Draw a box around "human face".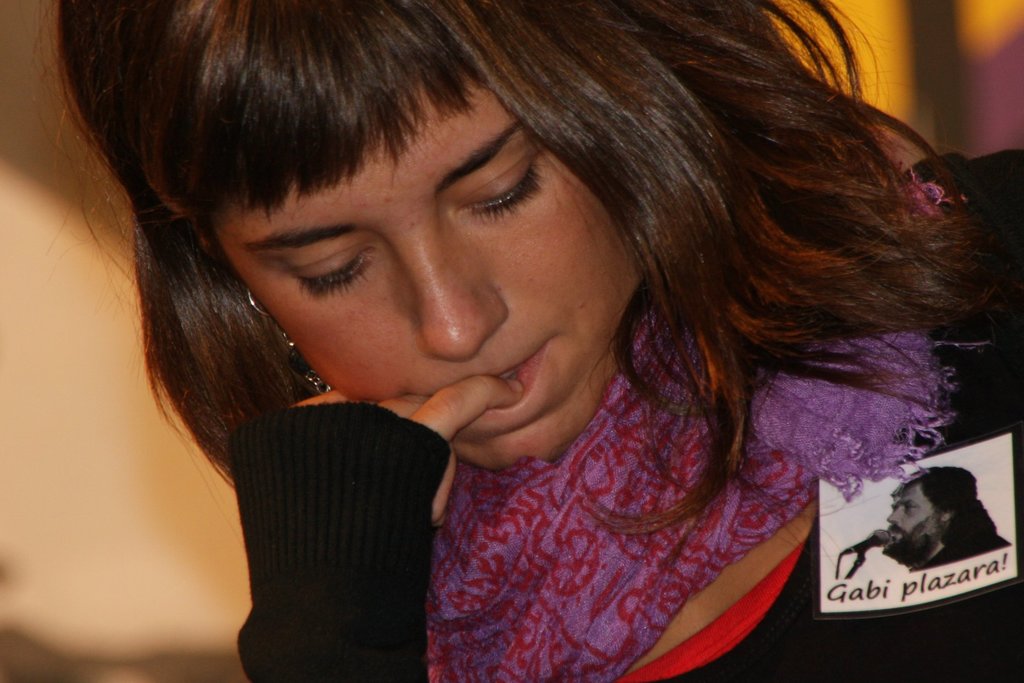
detection(209, 73, 653, 470).
